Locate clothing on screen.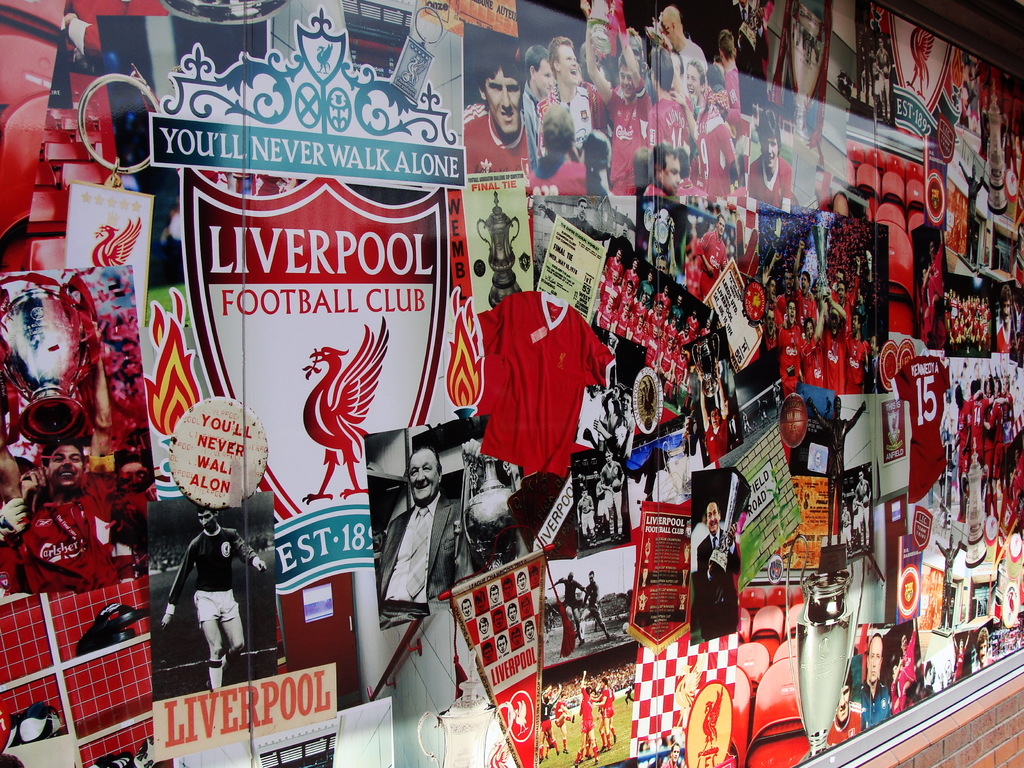
On screen at [598, 300, 614, 333].
